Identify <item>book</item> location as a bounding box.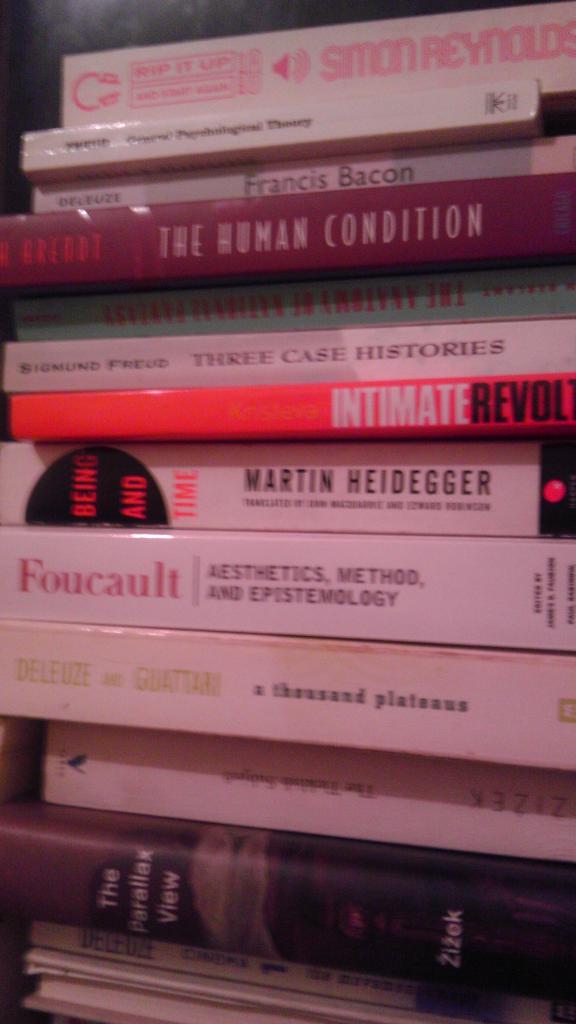
rect(11, 361, 575, 450).
